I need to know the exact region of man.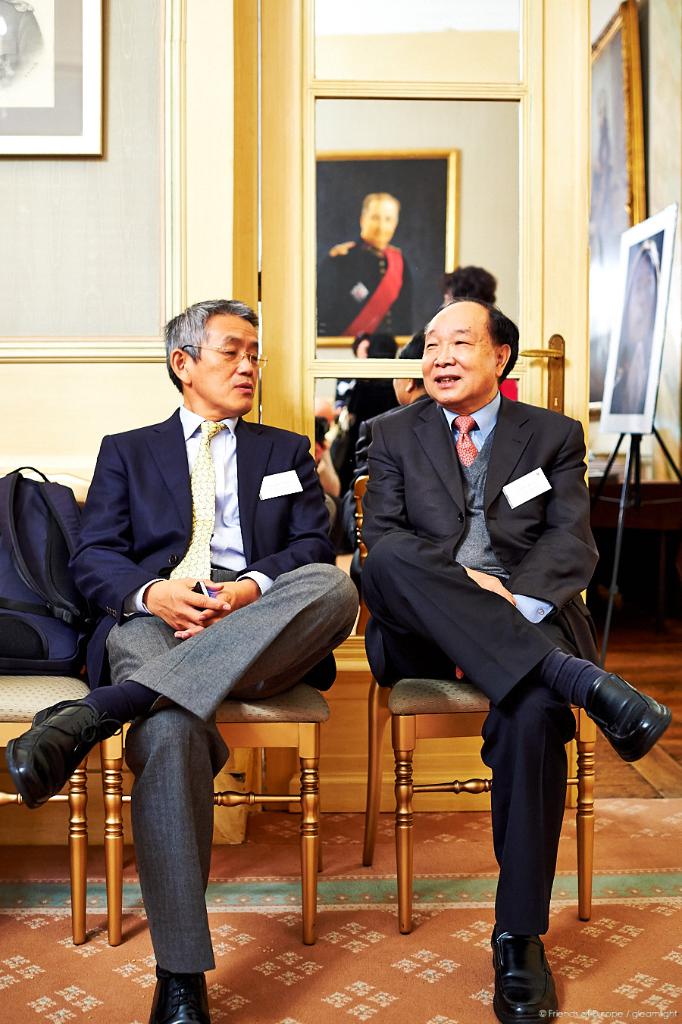
Region: 45:302:349:968.
